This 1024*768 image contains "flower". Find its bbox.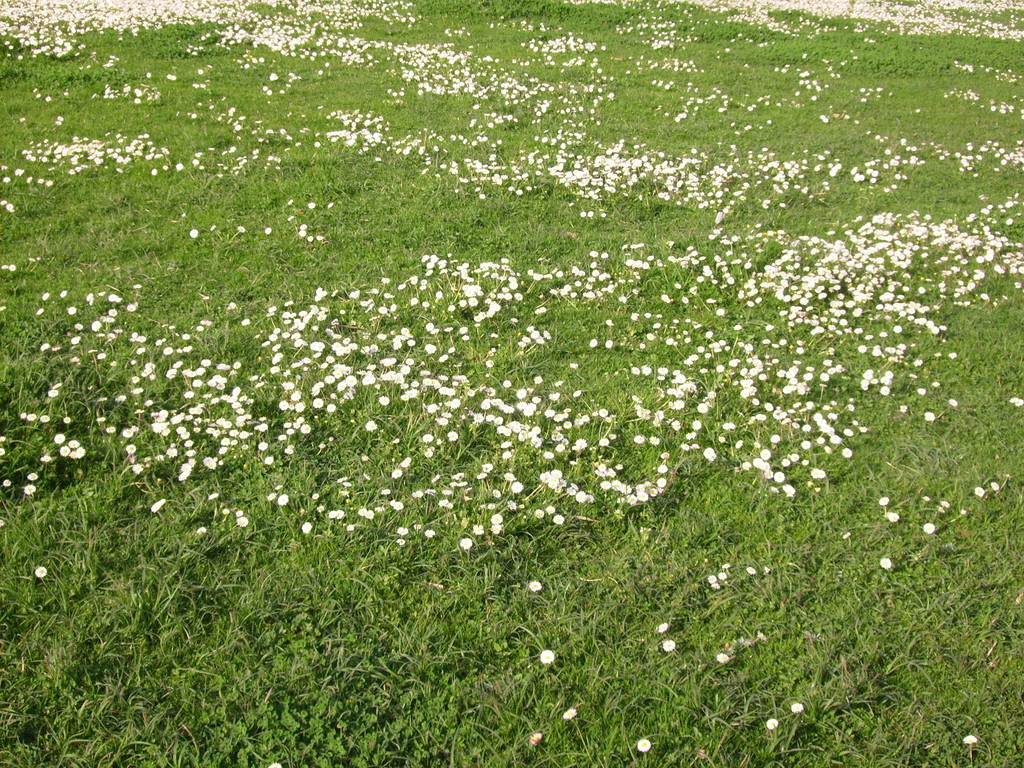
locate(0, 406, 91, 511).
